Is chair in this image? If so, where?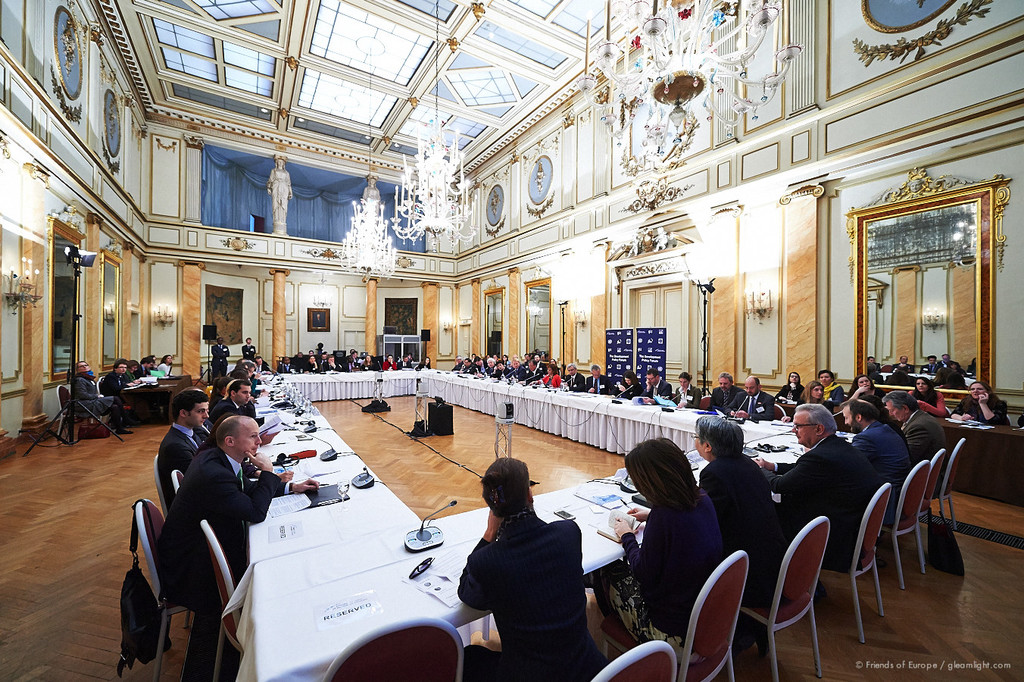
Yes, at [734, 516, 828, 681].
